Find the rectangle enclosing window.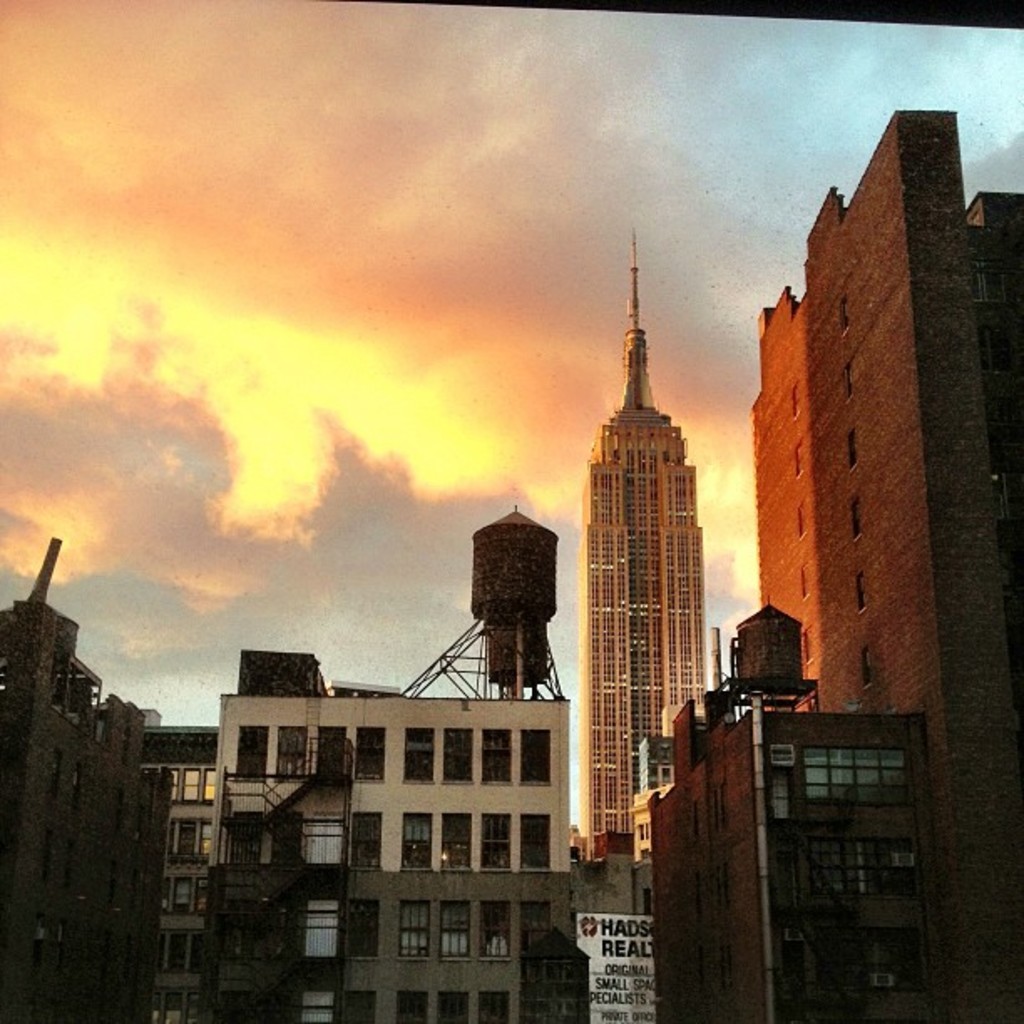
847, 373, 857, 398.
